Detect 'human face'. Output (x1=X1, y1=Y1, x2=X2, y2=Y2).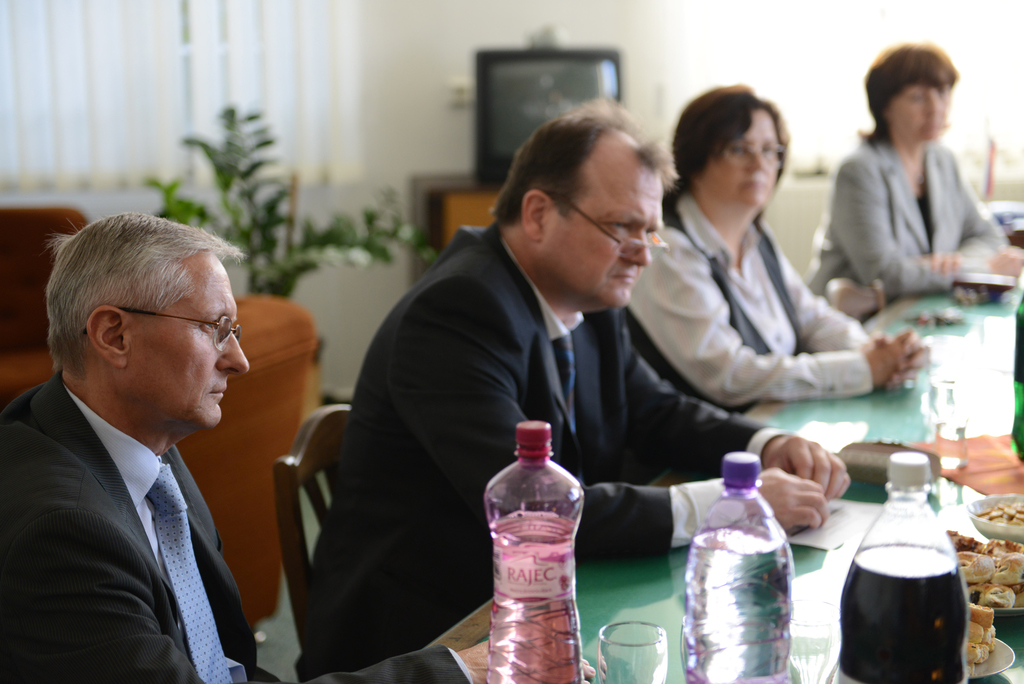
(x1=704, y1=97, x2=787, y2=213).
